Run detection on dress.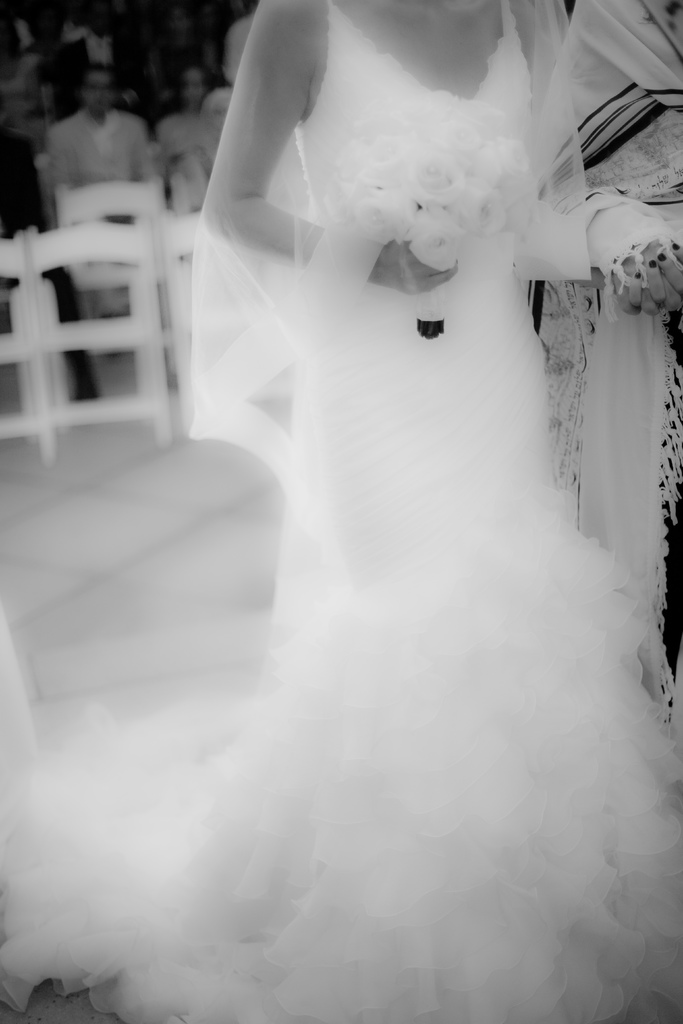
Result: pyautogui.locateOnScreen(0, 1, 682, 1023).
